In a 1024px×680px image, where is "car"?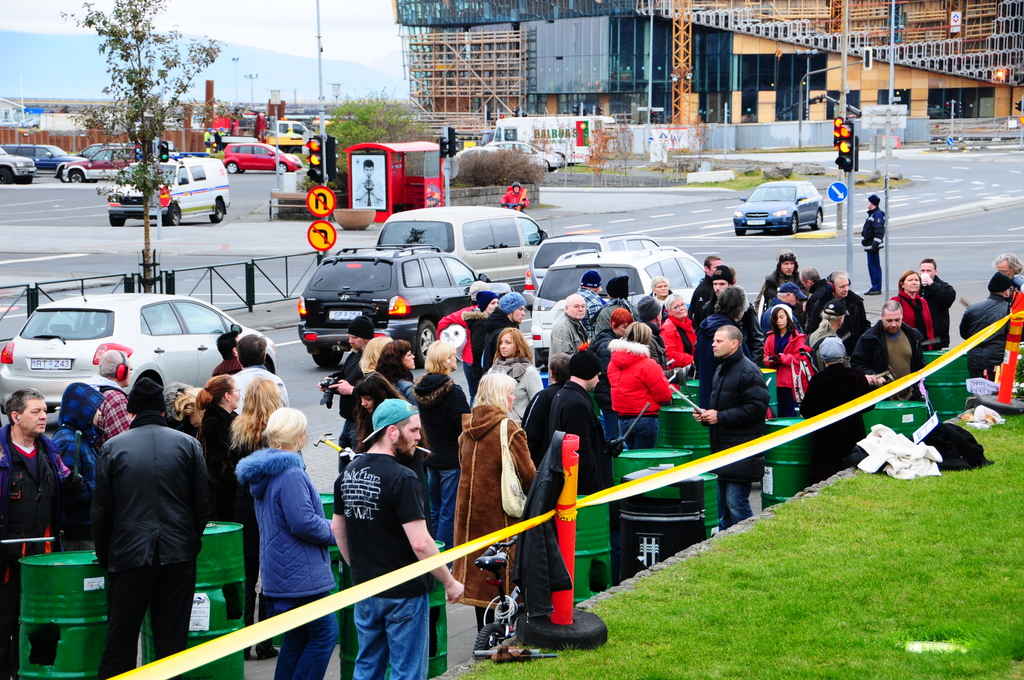
BBox(62, 145, 148, 180).
